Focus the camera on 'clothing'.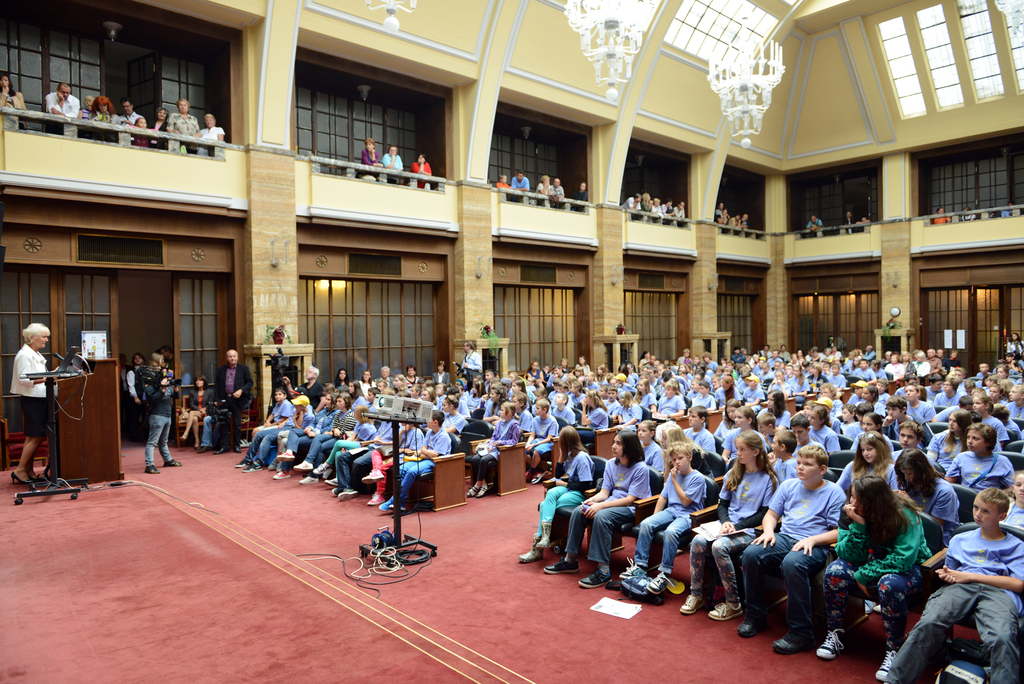
Focus region: l=660, t=393, r=689, b=414.
